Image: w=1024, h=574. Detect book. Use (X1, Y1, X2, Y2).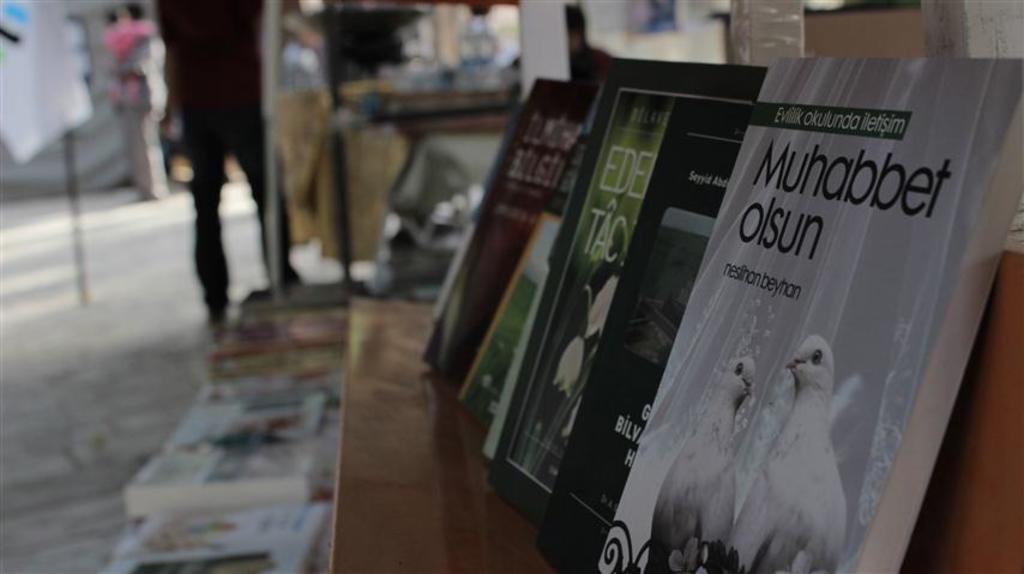
(447, 132, 596, 467).
